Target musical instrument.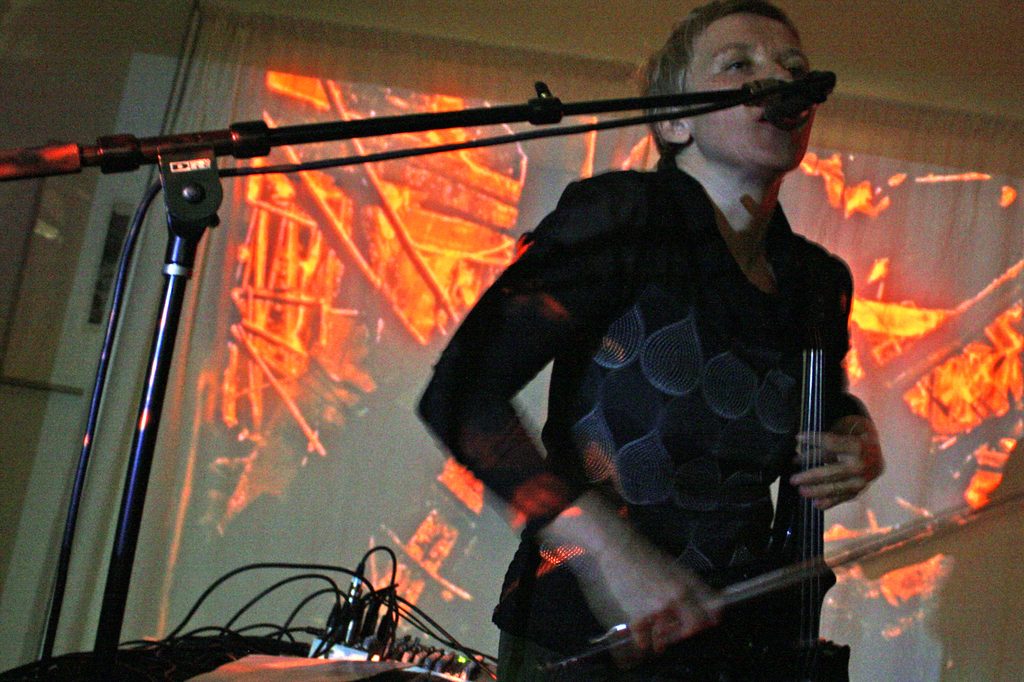
Target region: bbox=(538, 299, 1023, 681).
